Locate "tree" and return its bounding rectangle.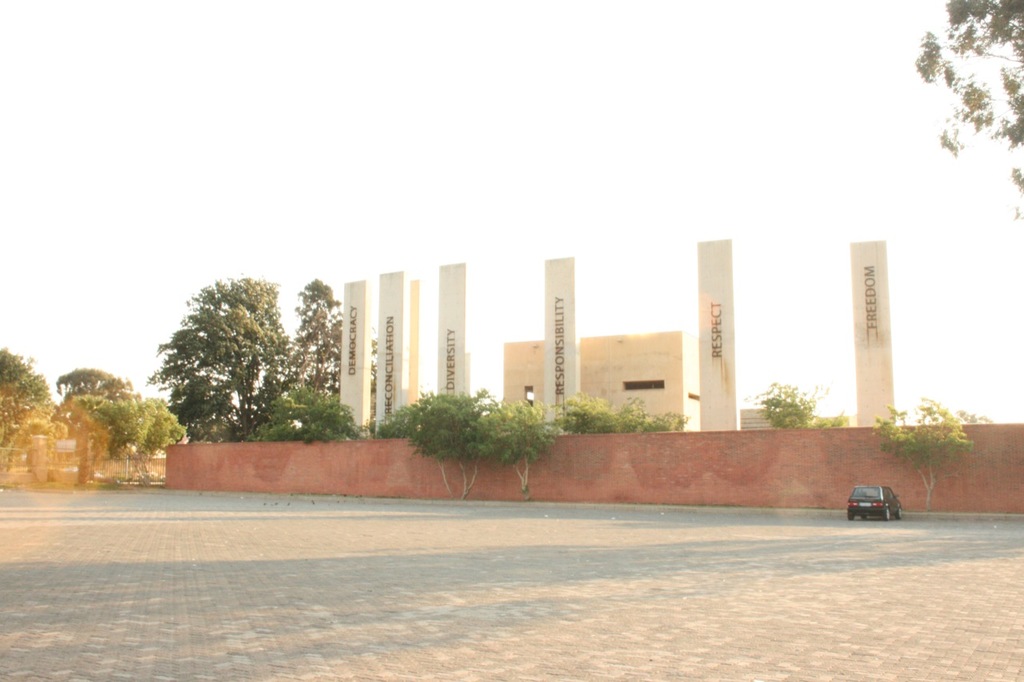
<bbox>149, 264, 306, 456</bbox>.
